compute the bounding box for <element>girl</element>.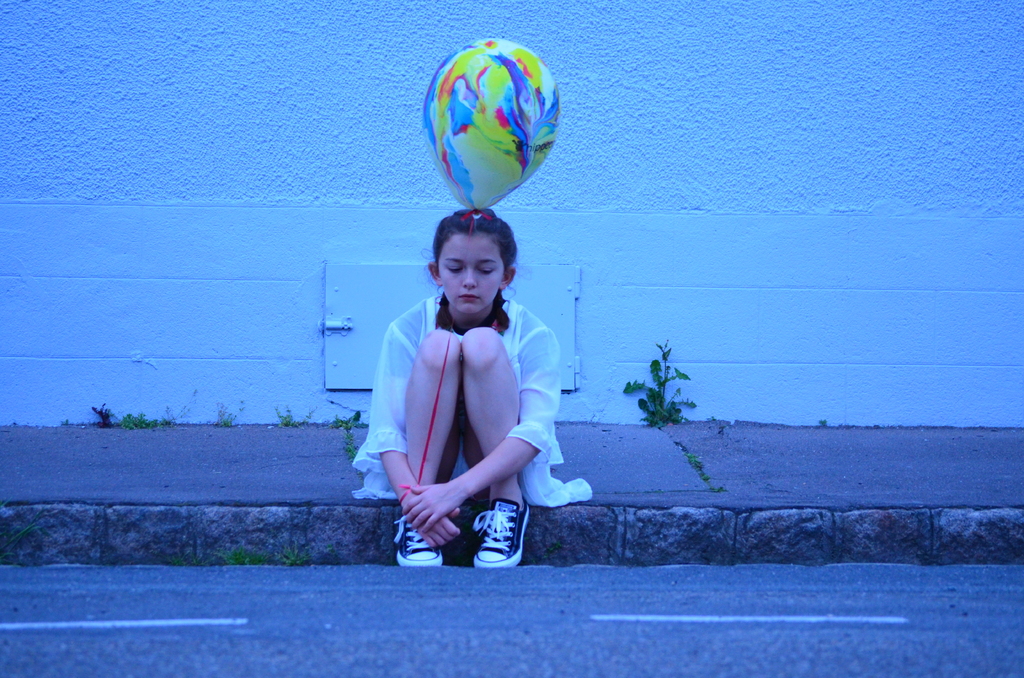
<bbox>352, 199, 596, 571</bbox>.
